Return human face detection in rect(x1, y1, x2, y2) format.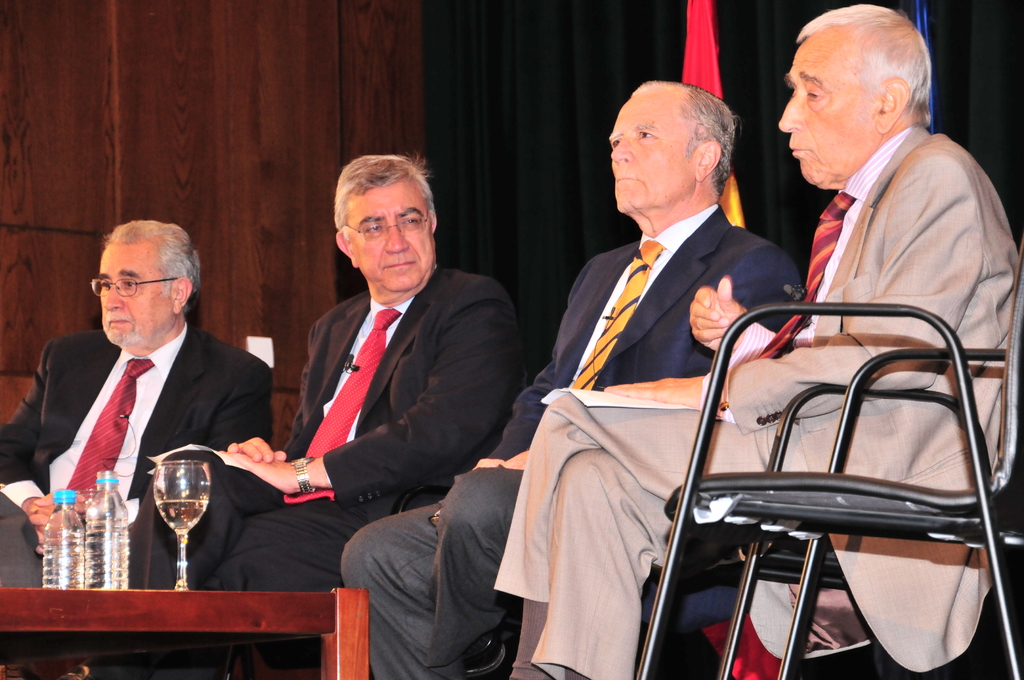
rect(346, 180, 435, 287).
